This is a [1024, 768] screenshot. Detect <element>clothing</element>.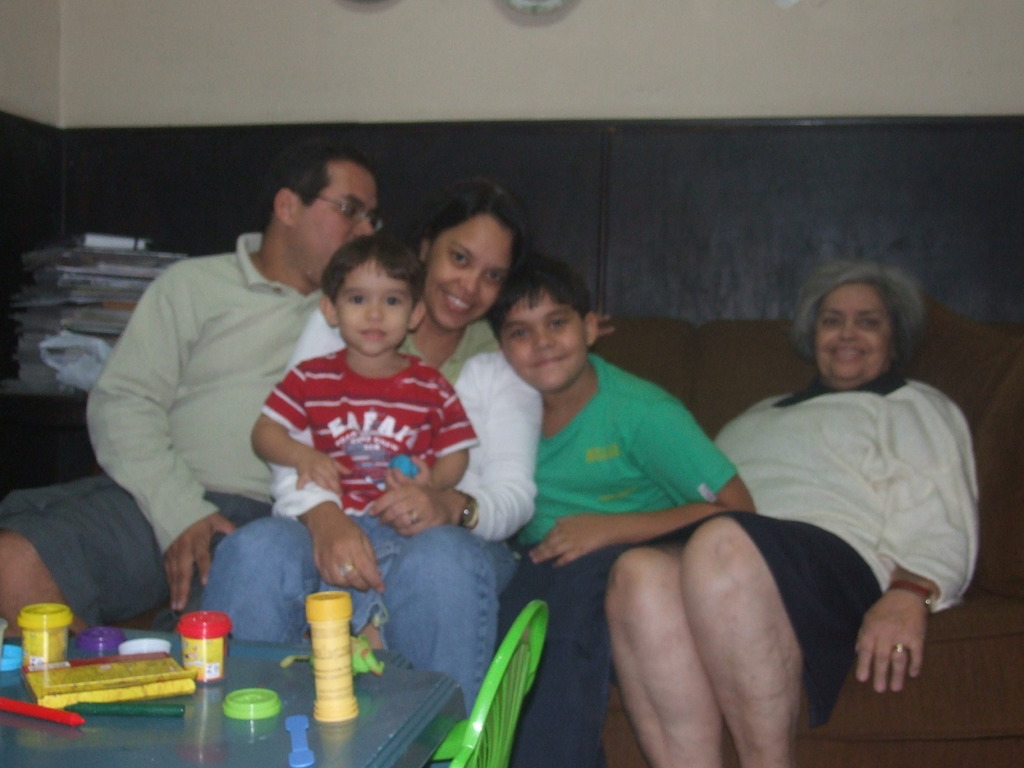
[left=81, top=184, right=351, bottom=639].
